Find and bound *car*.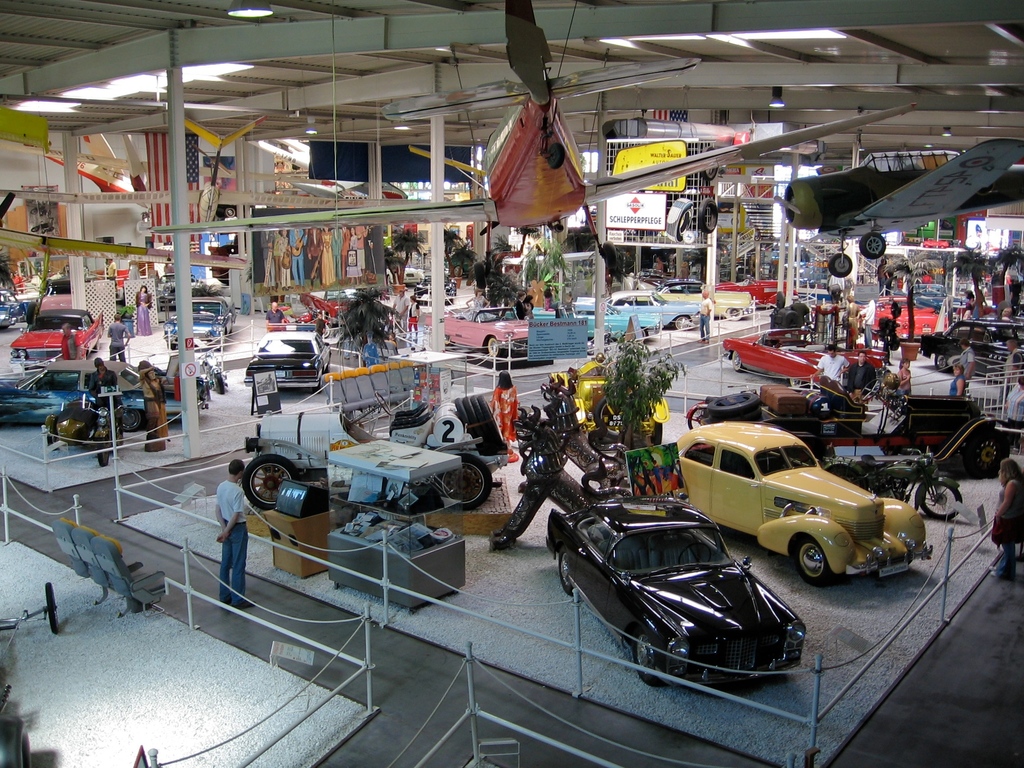
Bound: {"left": 663, "top": 277, "right": 746, "bottom": 322}.
